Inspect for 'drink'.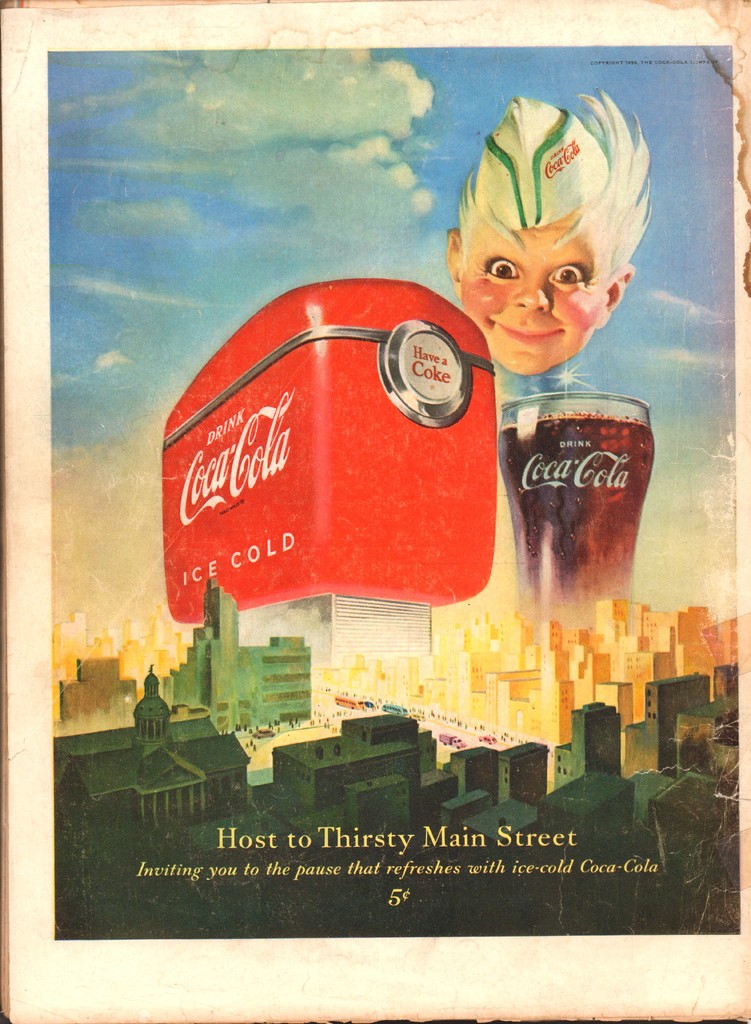
Inspection: pyautogui.locateOnScreen(497, 416, 658, 633).
